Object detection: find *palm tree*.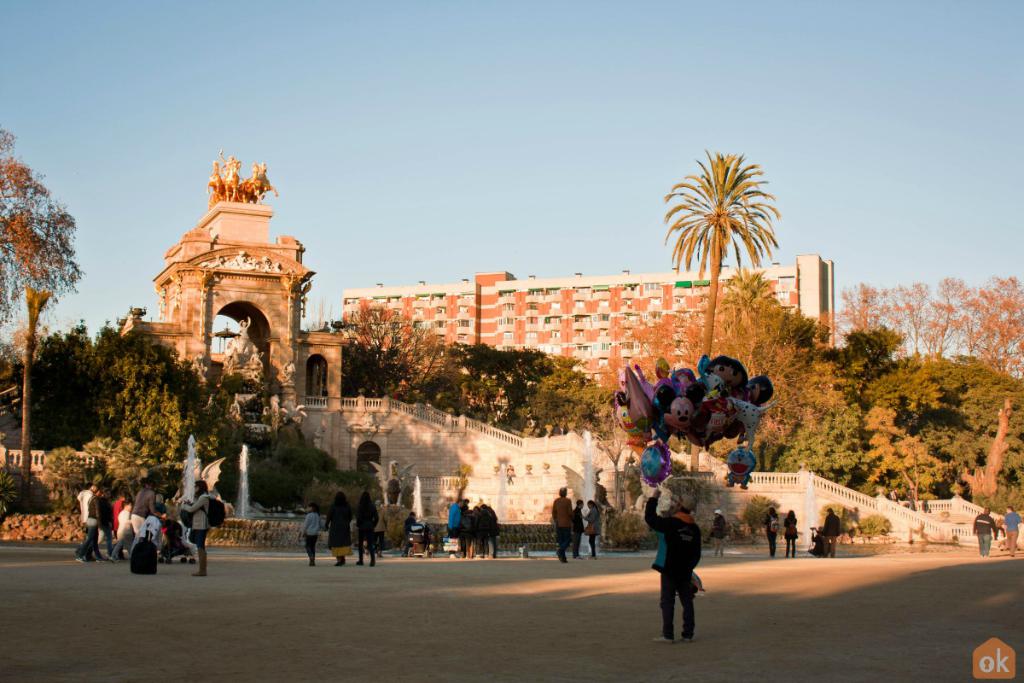
[left=889, top=343, right=935, bottom=455].
